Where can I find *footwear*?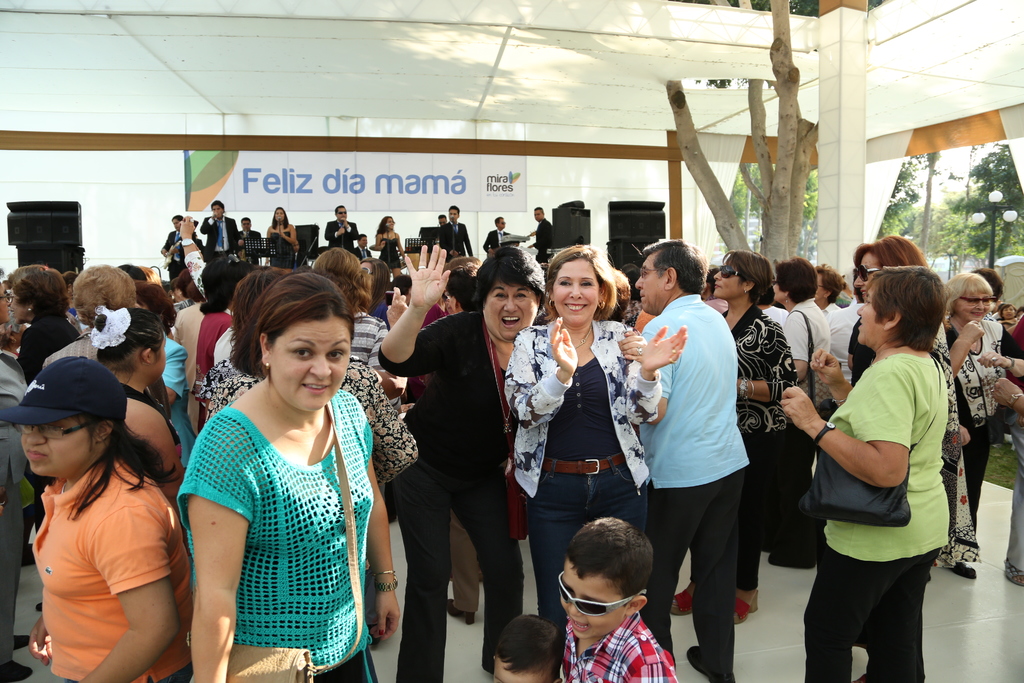
You can find it at bbox(669, 580, 693, 618).
